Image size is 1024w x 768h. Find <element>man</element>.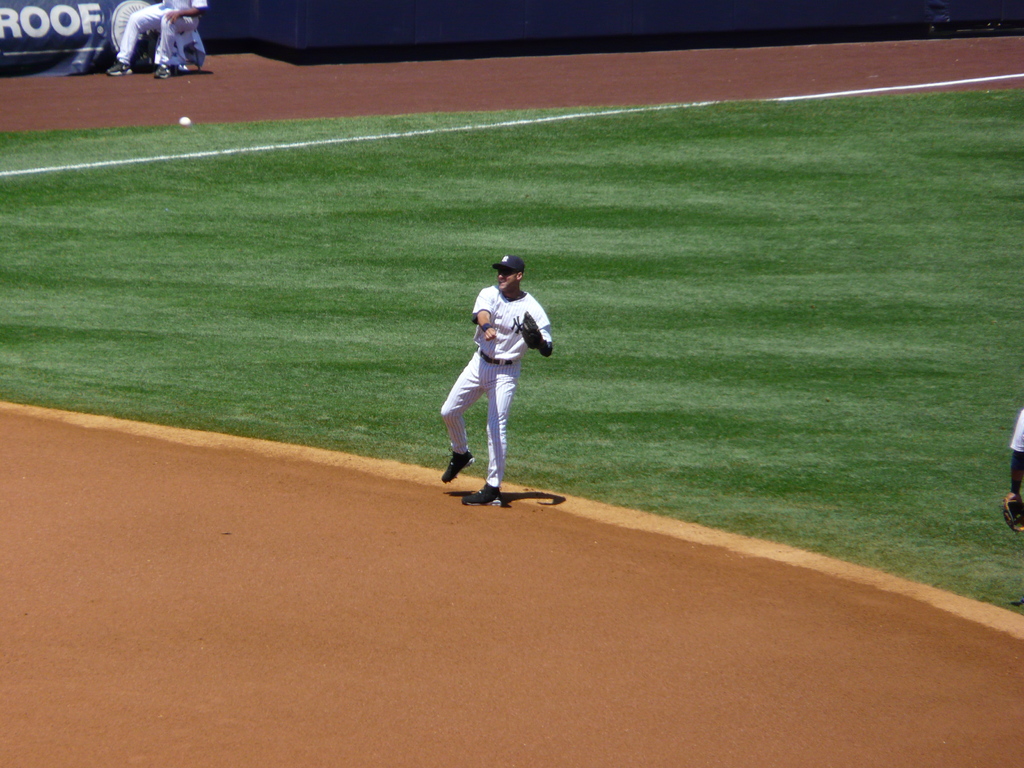
box=[432, 247, 559, 506].
